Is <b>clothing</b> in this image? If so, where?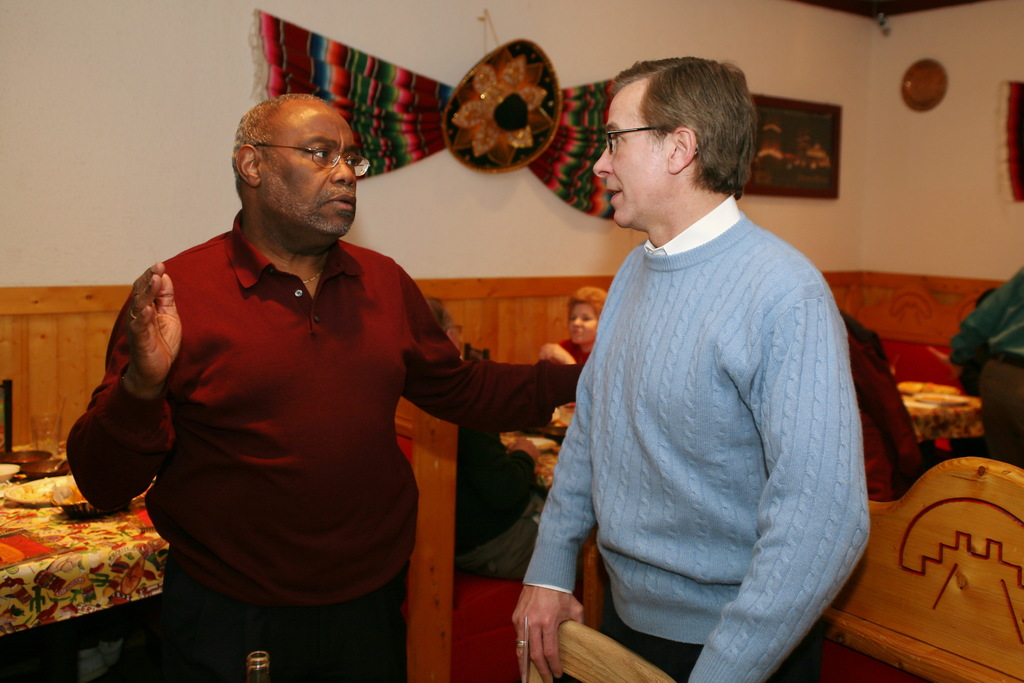
Yes, at <bbox>946, 268, 1023, 474</bbox>.
